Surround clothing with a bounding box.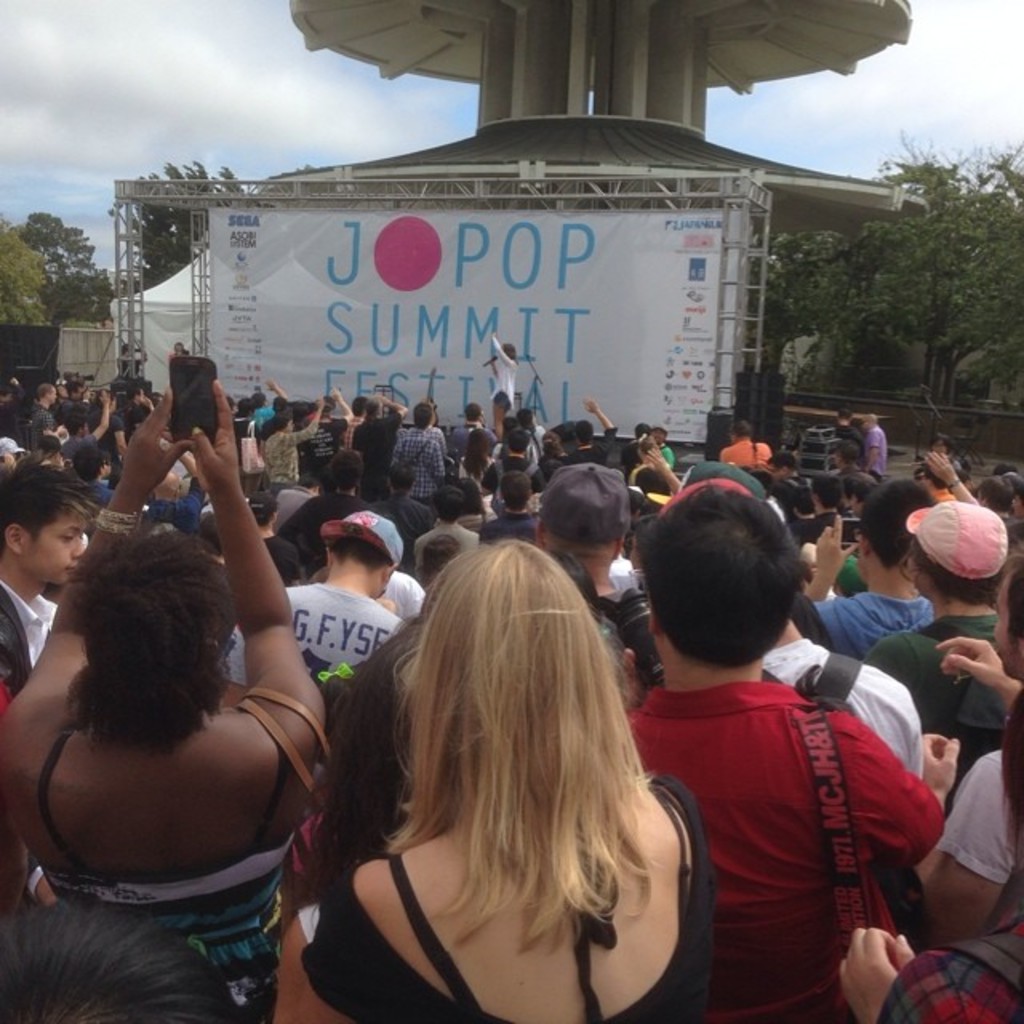
[766, 634, 930, 774].
